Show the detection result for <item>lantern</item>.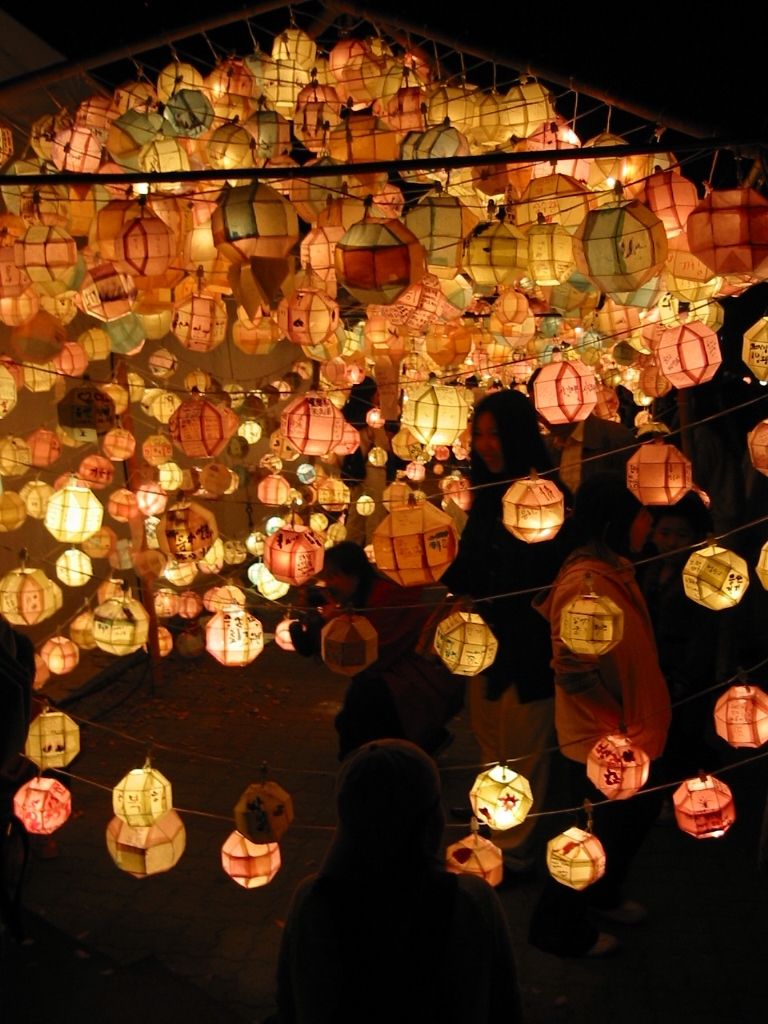
box=[20, 478, 52, 524].
